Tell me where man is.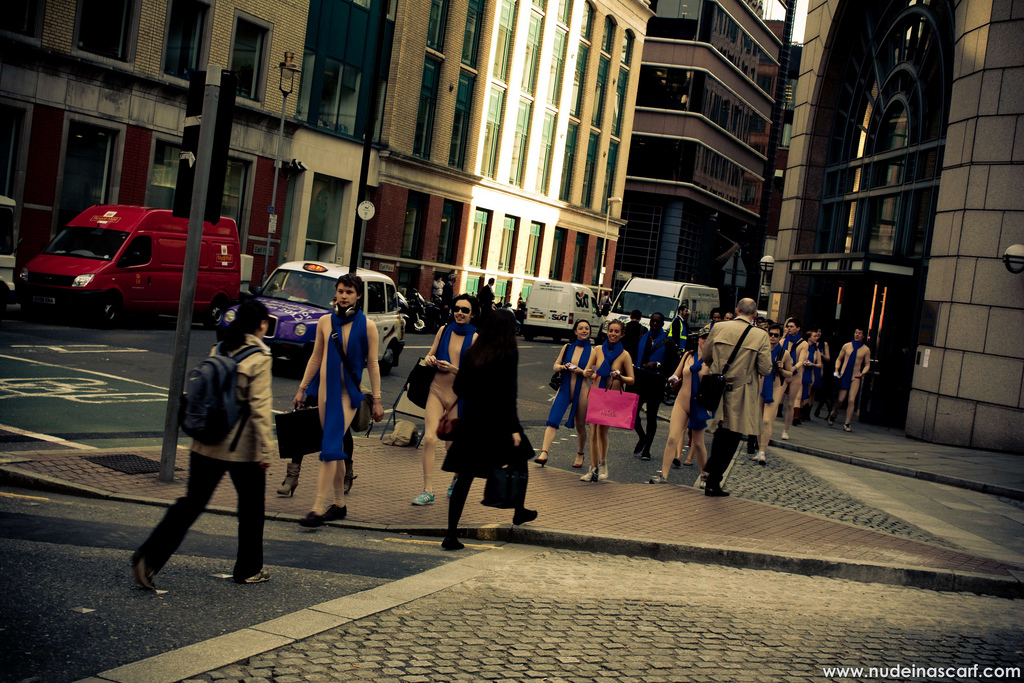
man is at l=703, t=296, r=771, b=495.
